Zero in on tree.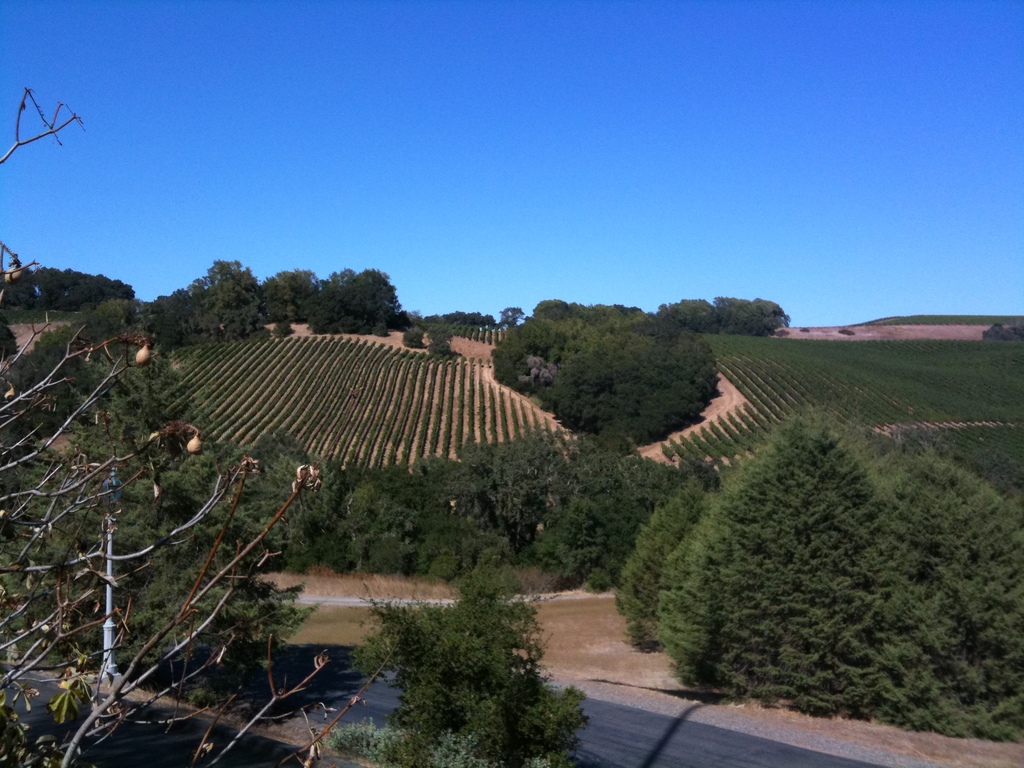
Zeroed in: 144 255 266 349.
